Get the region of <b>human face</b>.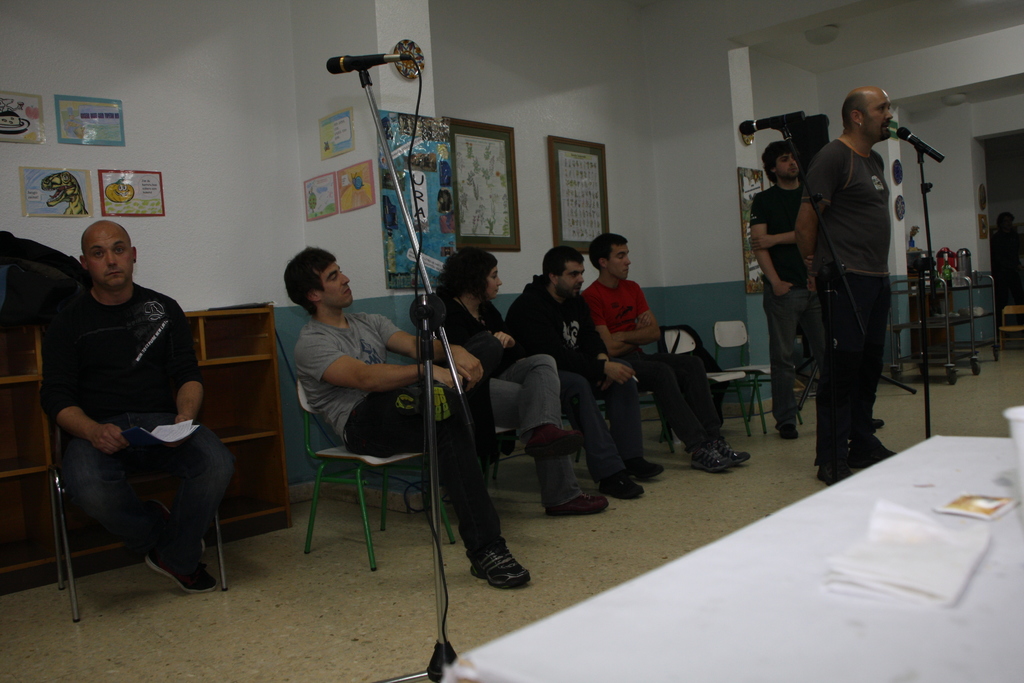
[x1=781, y1=155, x2=799, y2=179].
